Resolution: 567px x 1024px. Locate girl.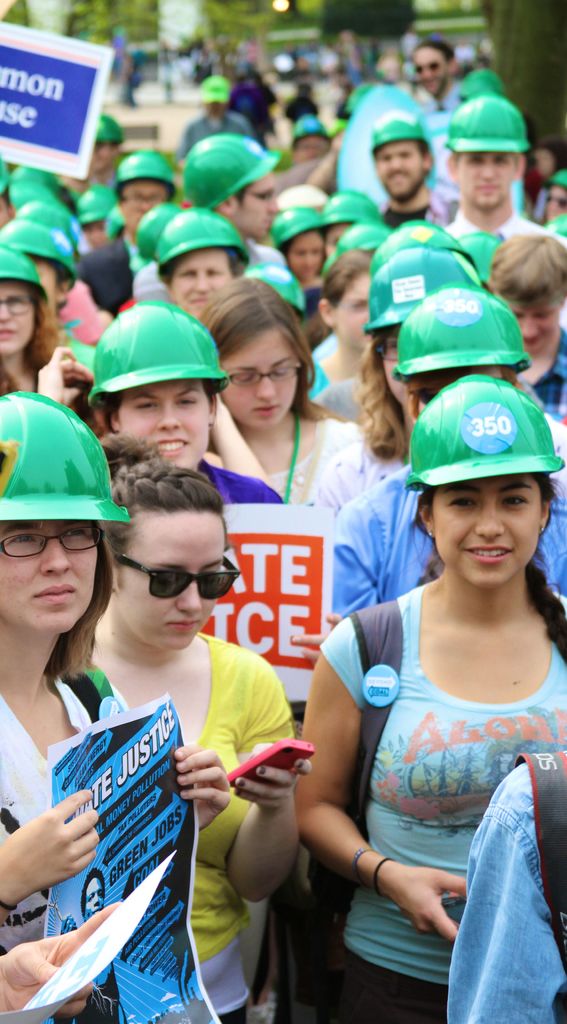
box(312, 250, 383, 431).
